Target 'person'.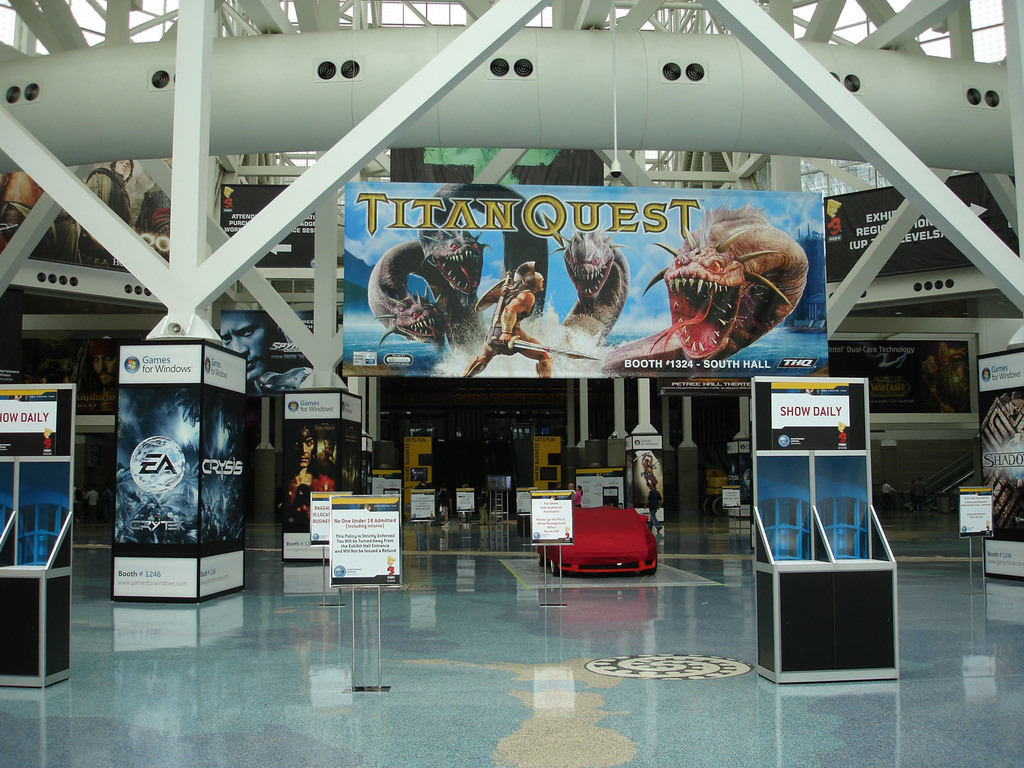
Target region: crop(463, 261, 550, 380).
